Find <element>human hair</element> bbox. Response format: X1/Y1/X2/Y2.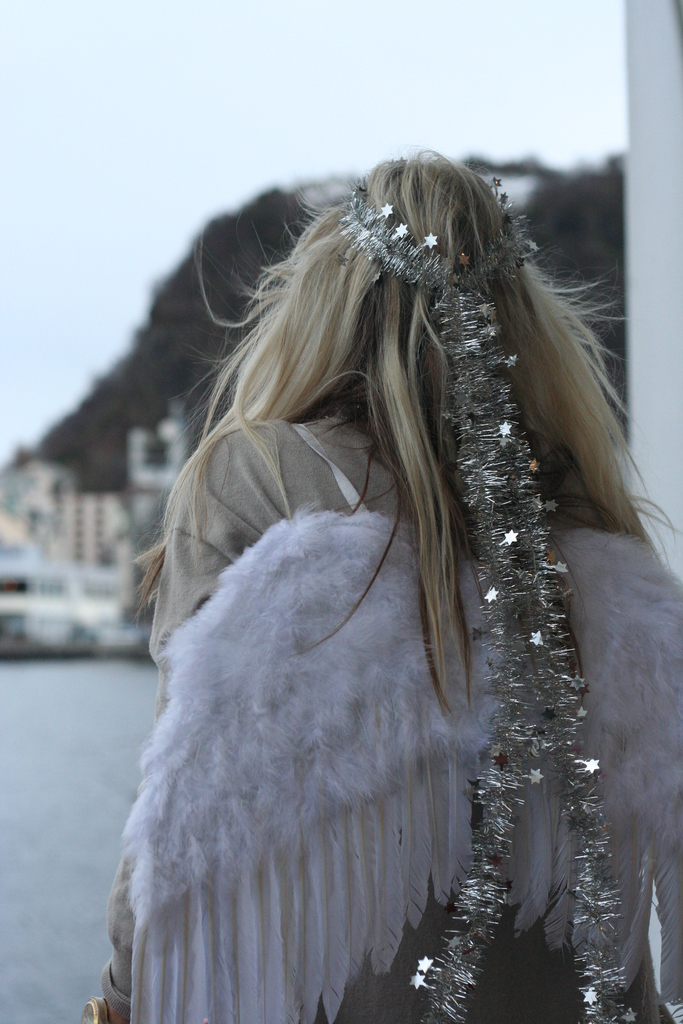
178/141/595/676.
